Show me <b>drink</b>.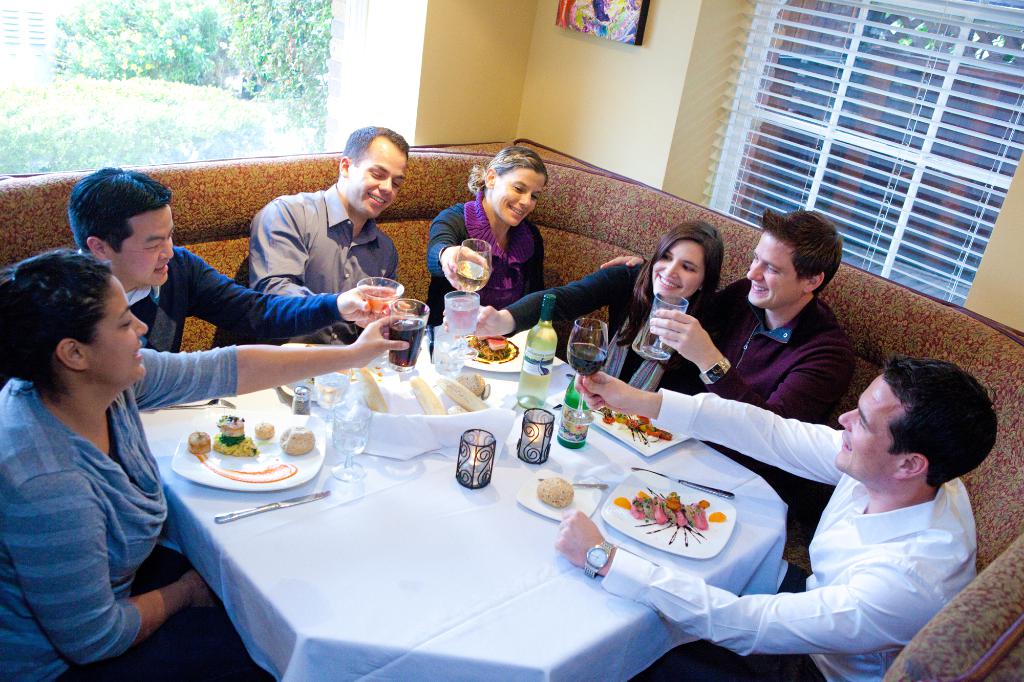
<b>drink</b> is here: 388/317/426/365.
